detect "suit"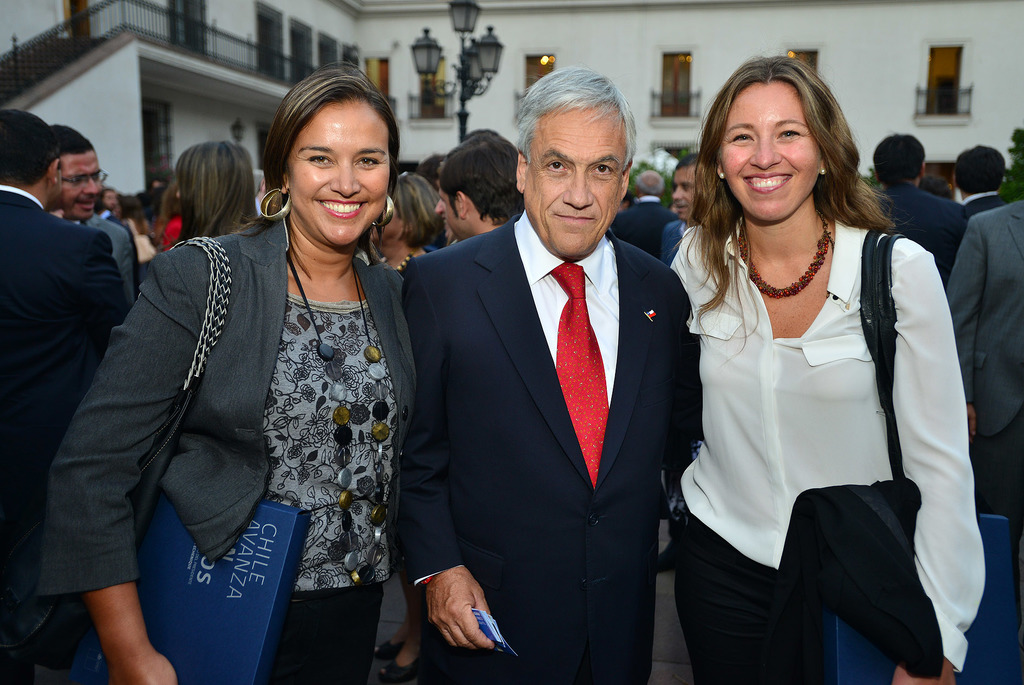
[left=945, top=197, right=1023, bottom=650]
